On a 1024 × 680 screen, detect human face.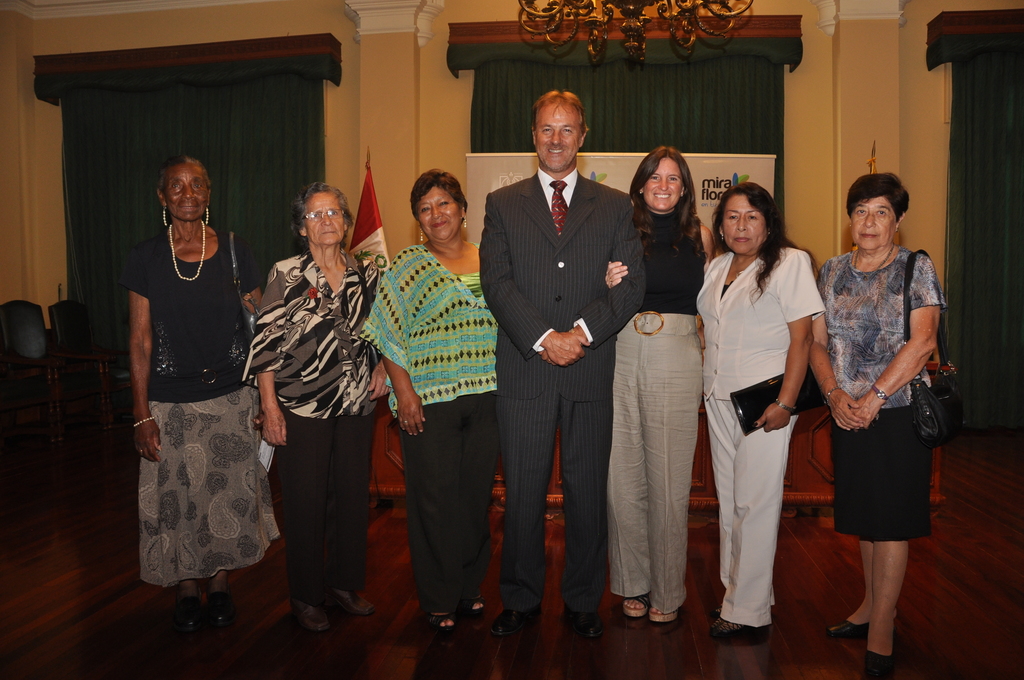
x1=170 y1=163 x2=209 y2=220.
